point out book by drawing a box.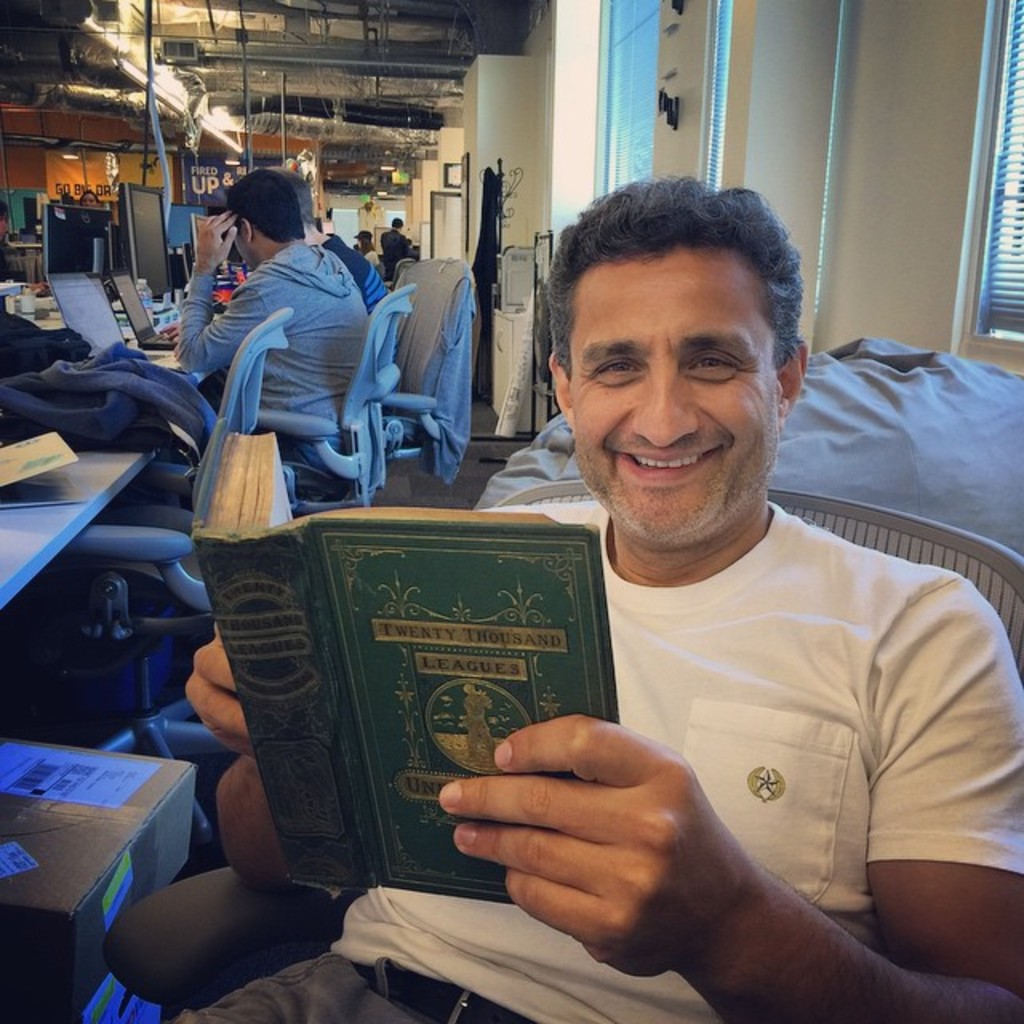
{"left": 194, "top": 526, "right": 685, "bottom": 928}.
